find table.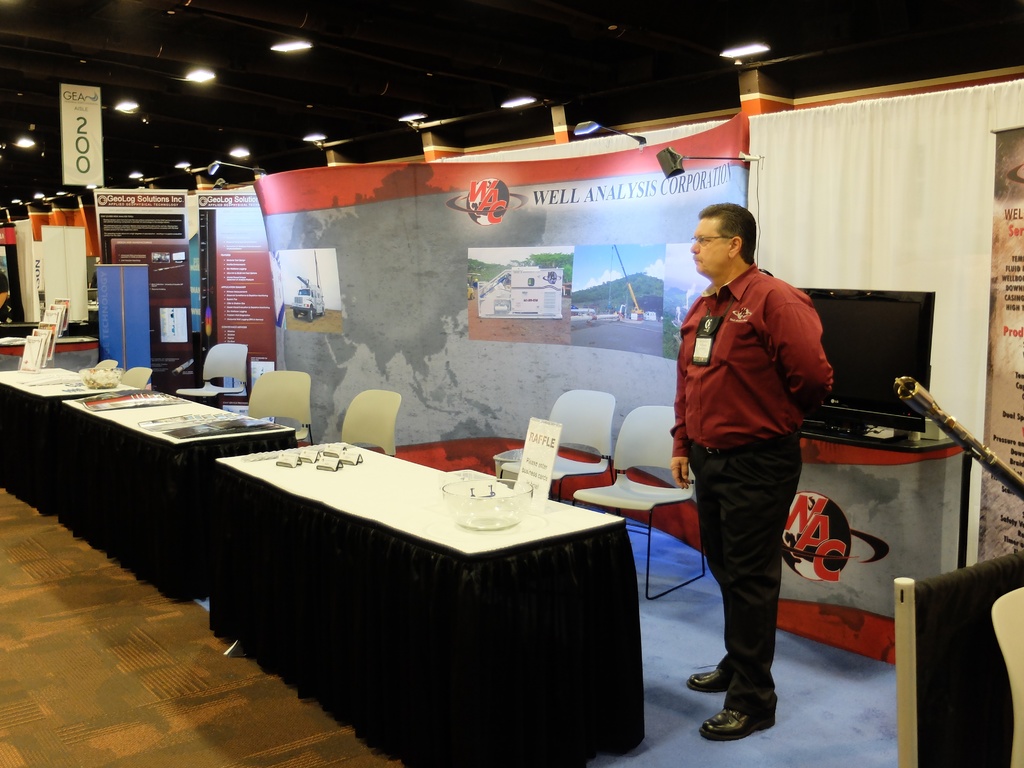
<box>0,330,100,372</box>.
